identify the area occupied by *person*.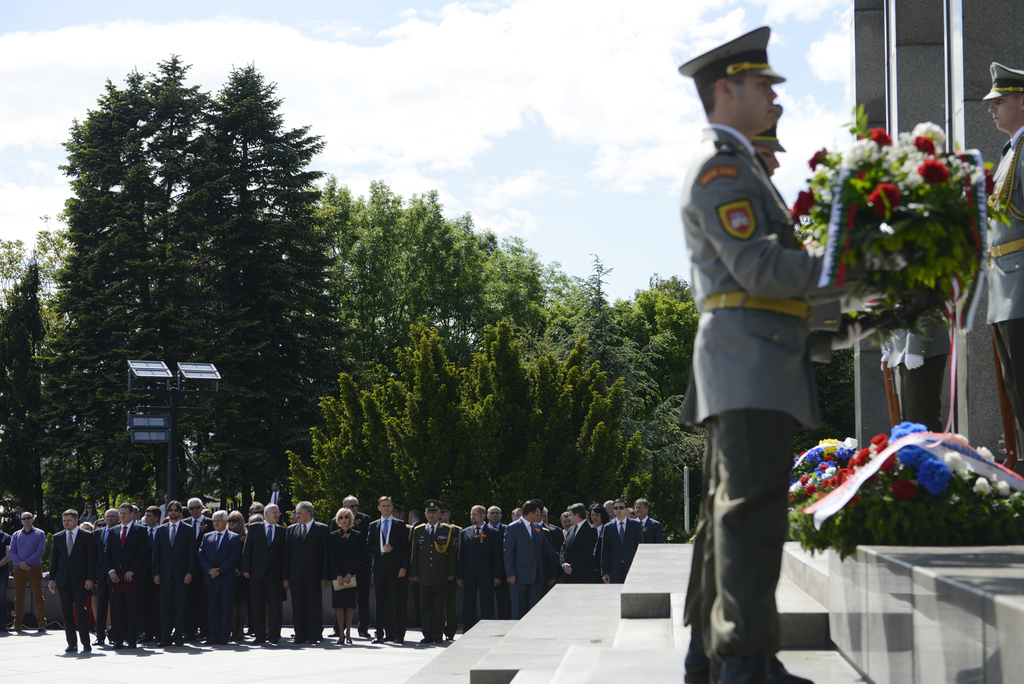
Area: (678,24,828,683).
